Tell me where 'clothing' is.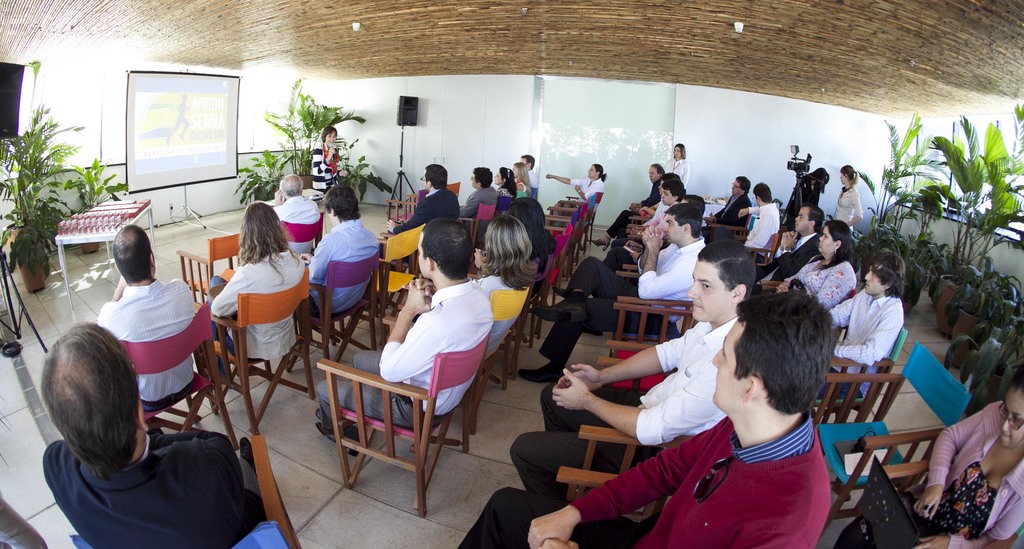
'clothing' is at detection(467, 190, 495, 213).
